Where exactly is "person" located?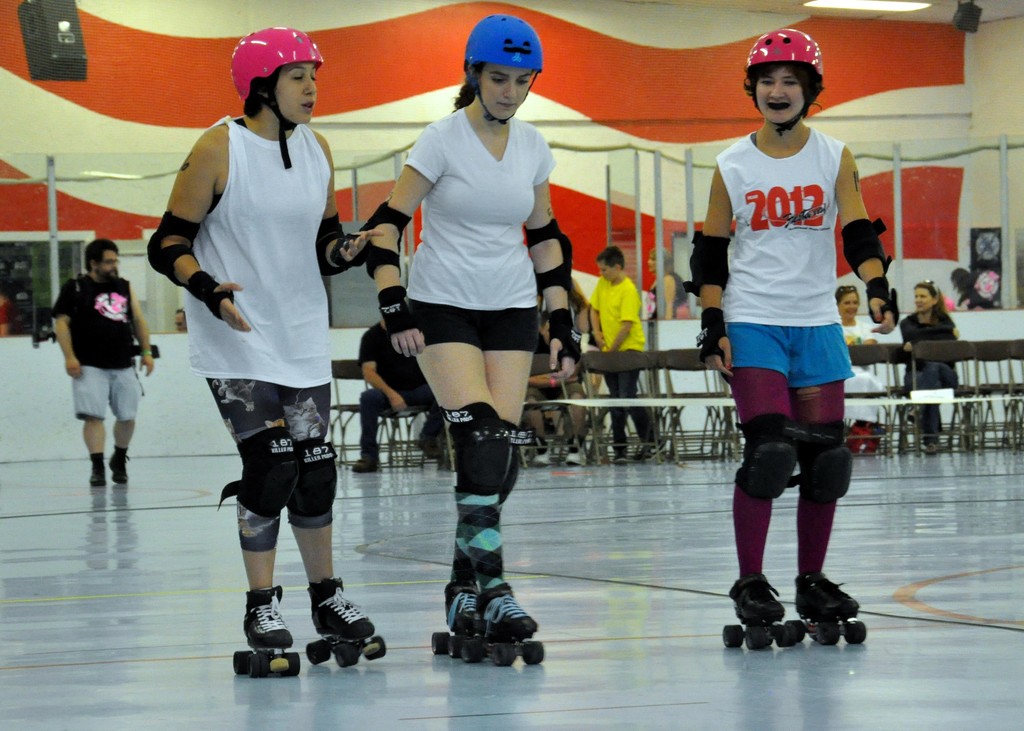
Its bounding box is bbox=(835, 284, 877, 410).
